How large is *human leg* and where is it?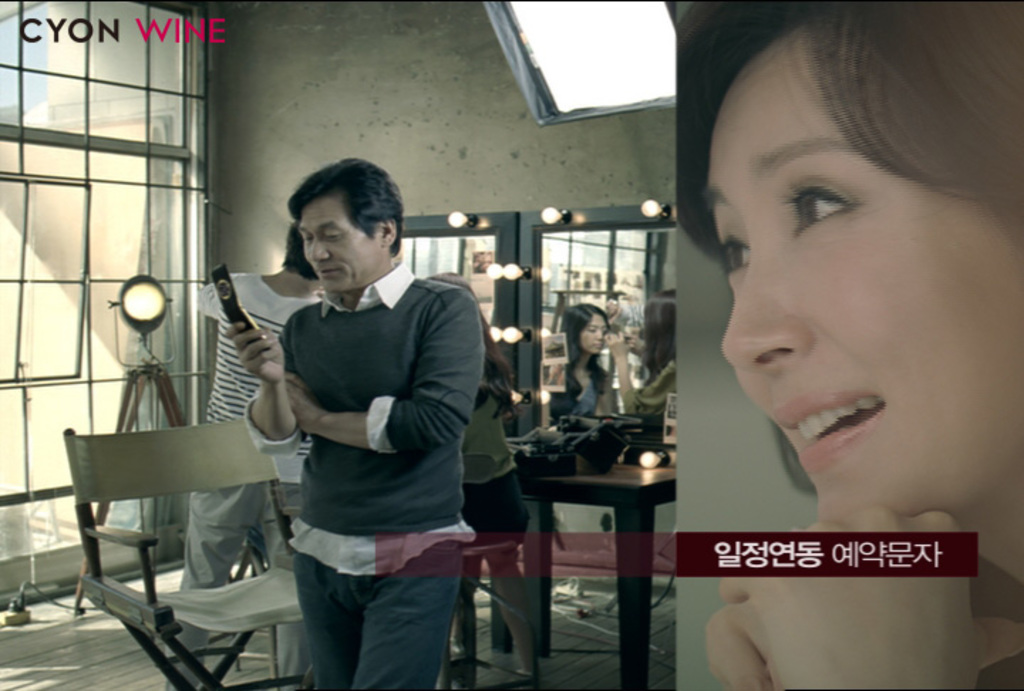
Bounding box: detection(255, 475, 303, 690).
